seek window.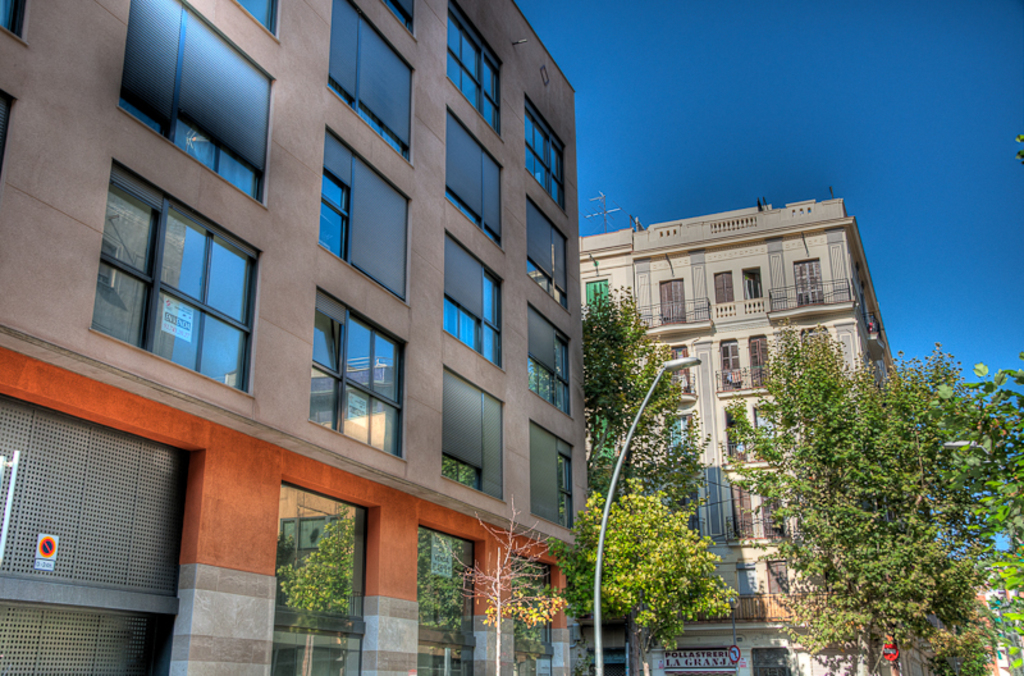
crop(328, 0, 417, 159).
